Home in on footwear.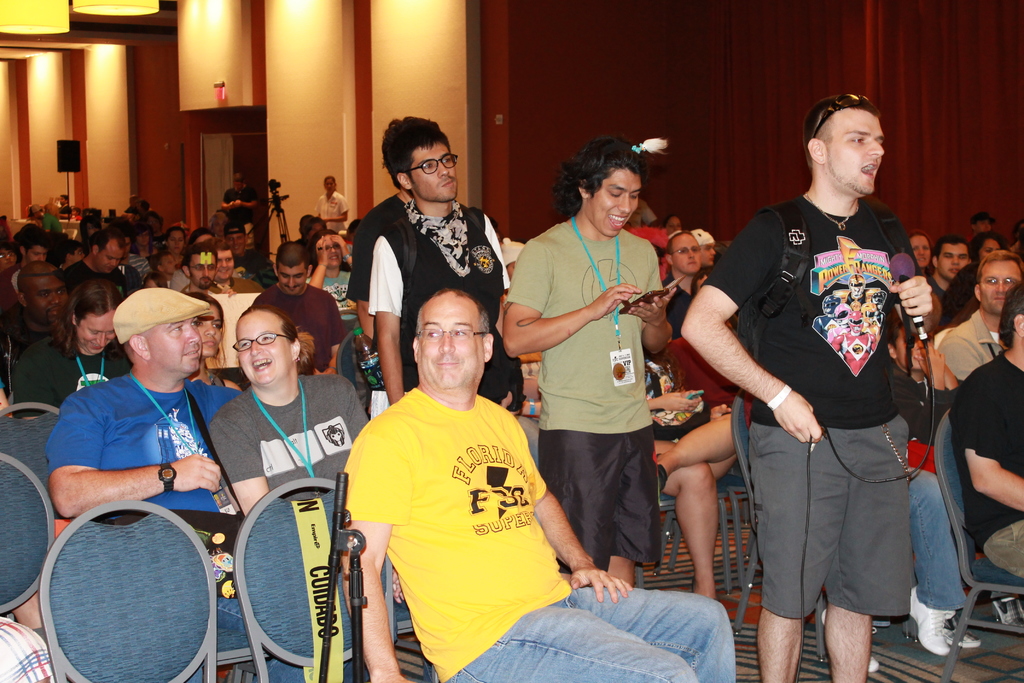
Homed in at select_region(816, 610, 881, 676).
